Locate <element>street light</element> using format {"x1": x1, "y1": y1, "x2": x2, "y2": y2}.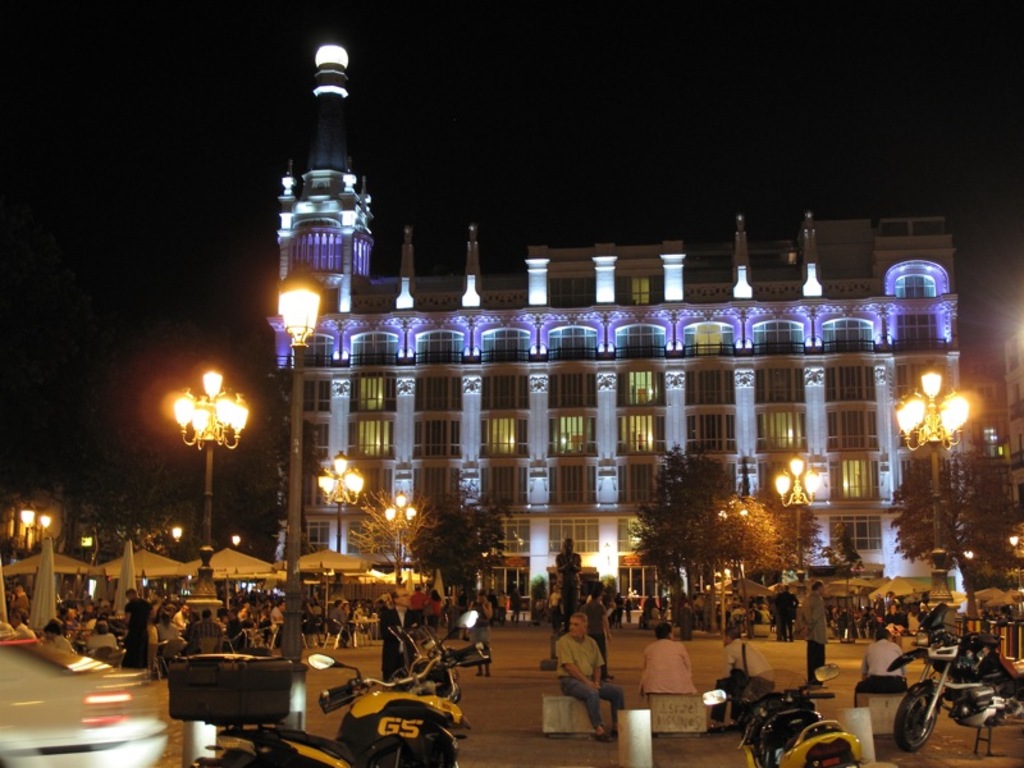
{"x1": 266, "y1": 253, "x2": 329, "y2": 649}.
